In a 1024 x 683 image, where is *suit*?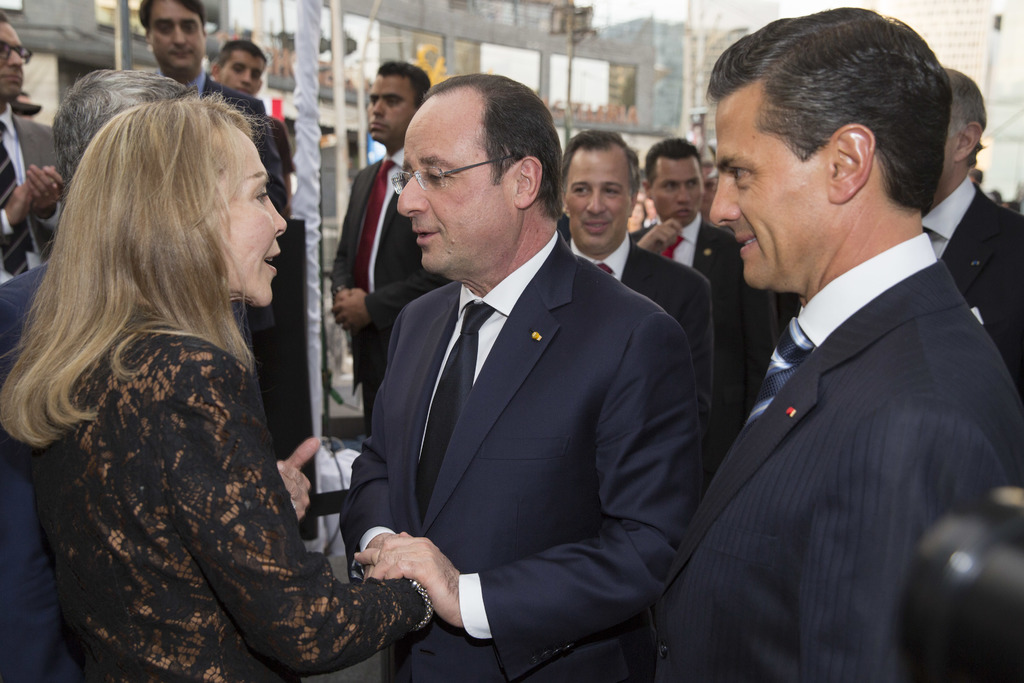
<box>181,74,284,339</box>.
